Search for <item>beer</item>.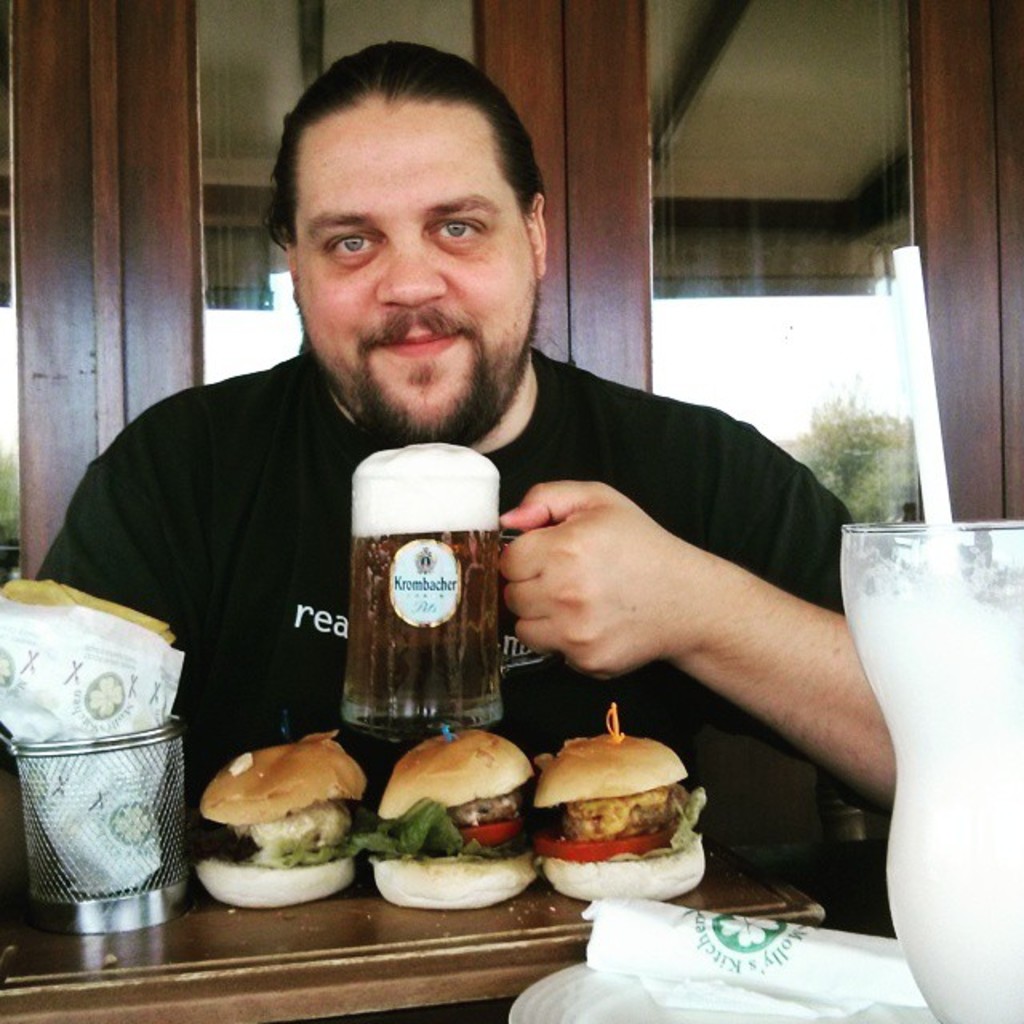
Found at bbox(354, 442, 518, 714).
